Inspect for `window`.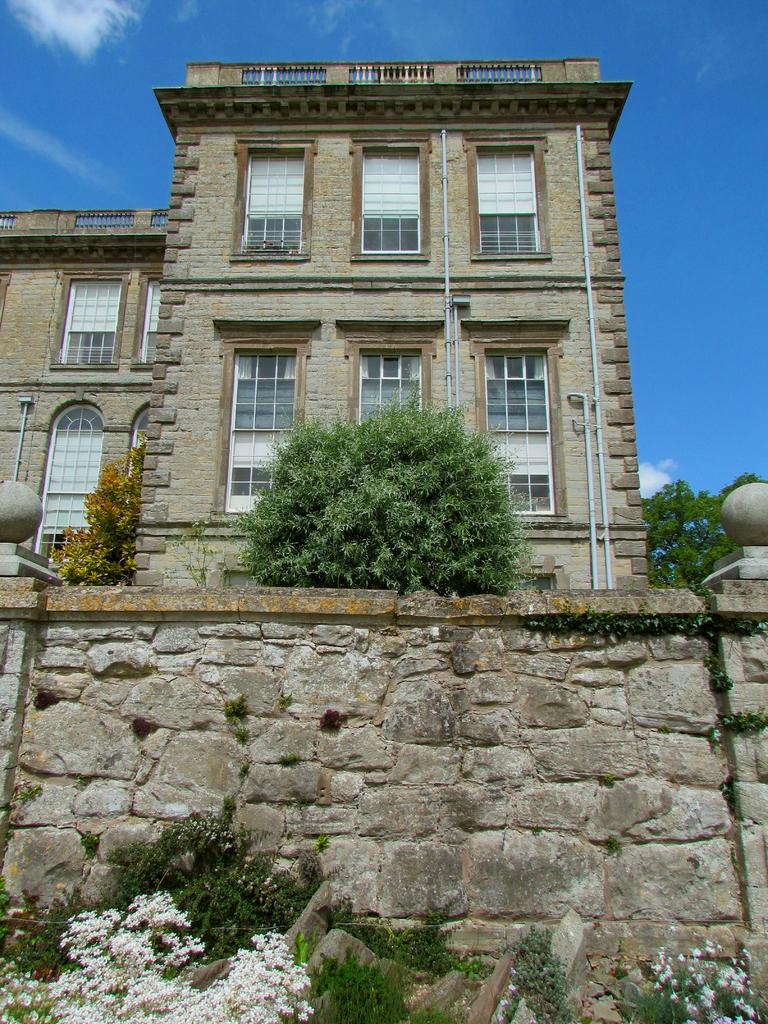
Inspection: [473,148,548,267].
